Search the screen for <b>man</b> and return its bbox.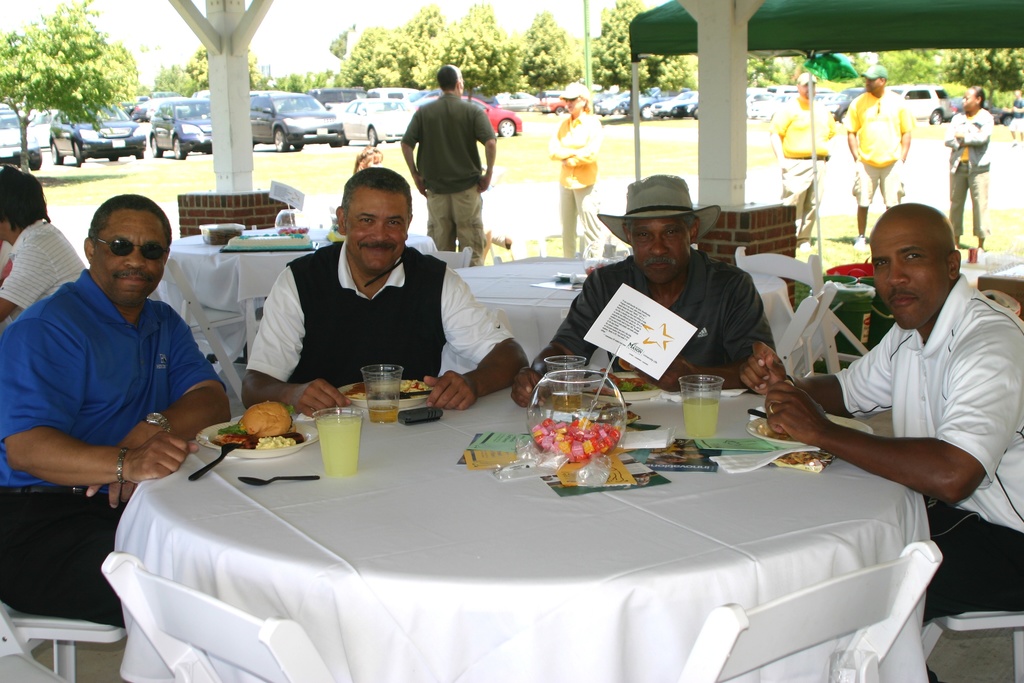
Found: 240:168:532:413.
